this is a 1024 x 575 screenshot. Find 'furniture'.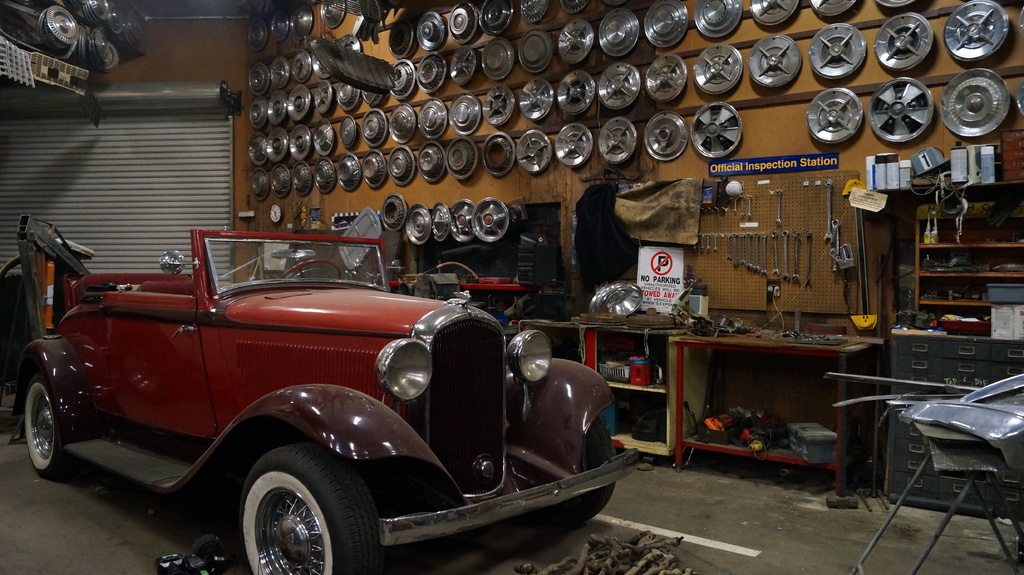
Bounding box: x1=242 y1=0 x2=1023 y2=336.
